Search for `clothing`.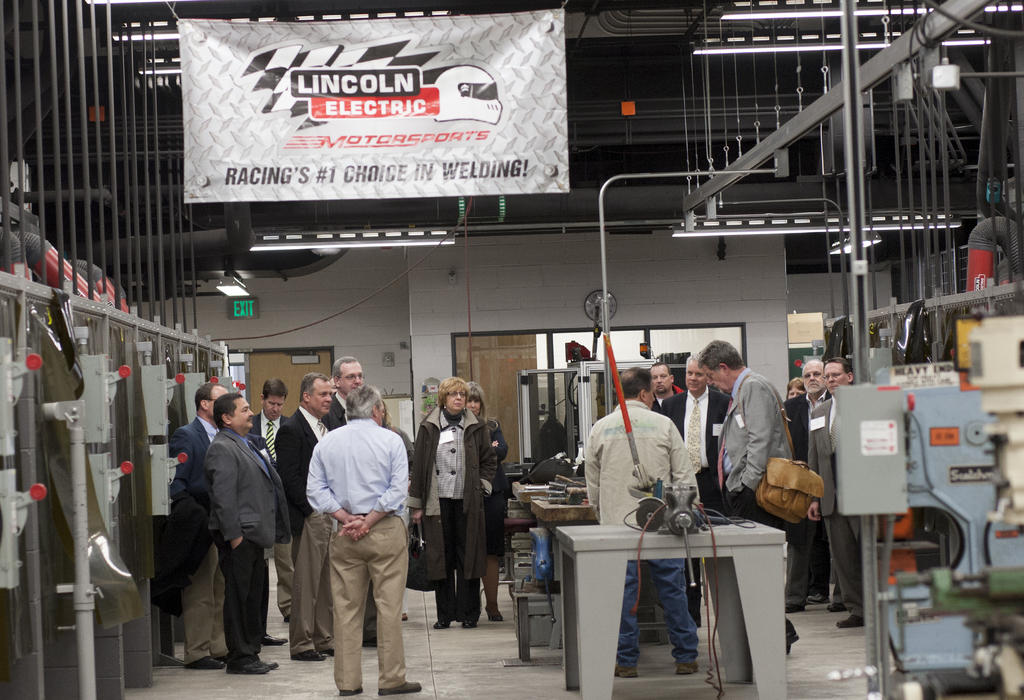
Found at 648/381/728/504.
